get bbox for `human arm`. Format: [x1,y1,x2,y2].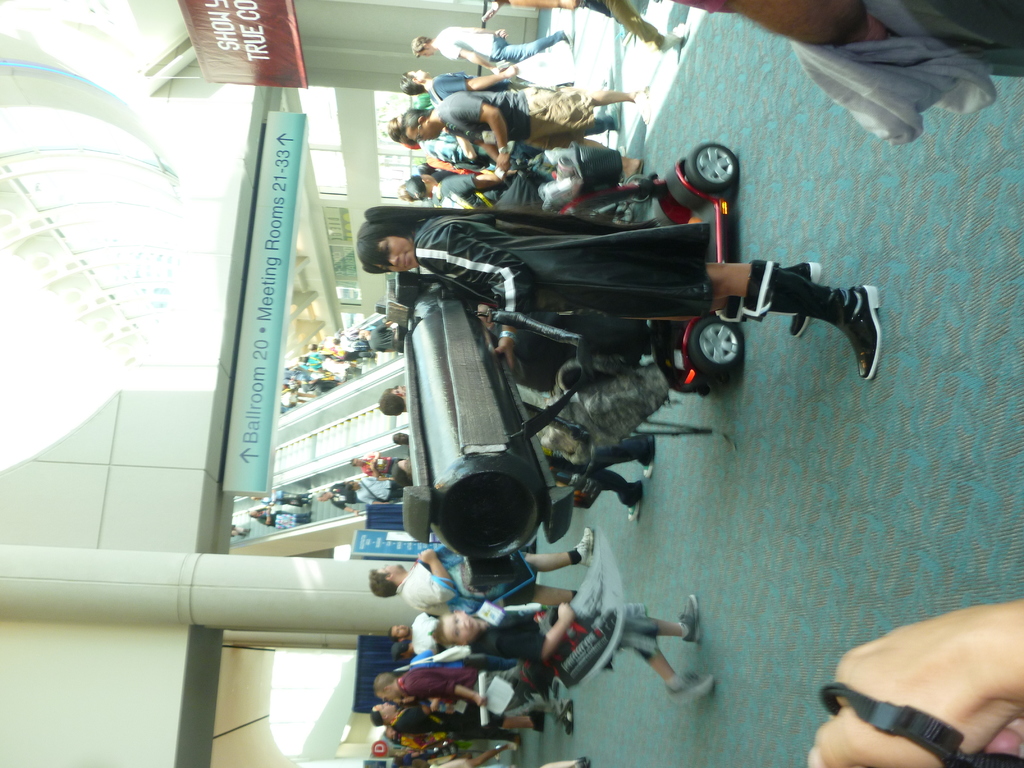
[442,168,502,197].
